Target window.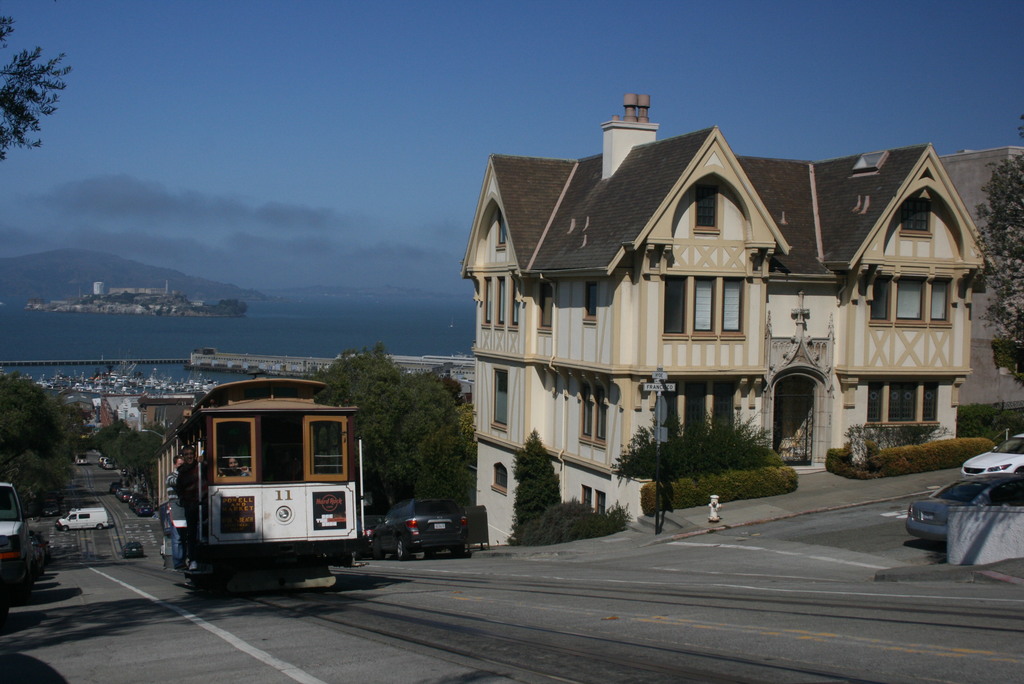
Target region: 862, 383, 879, 419.
